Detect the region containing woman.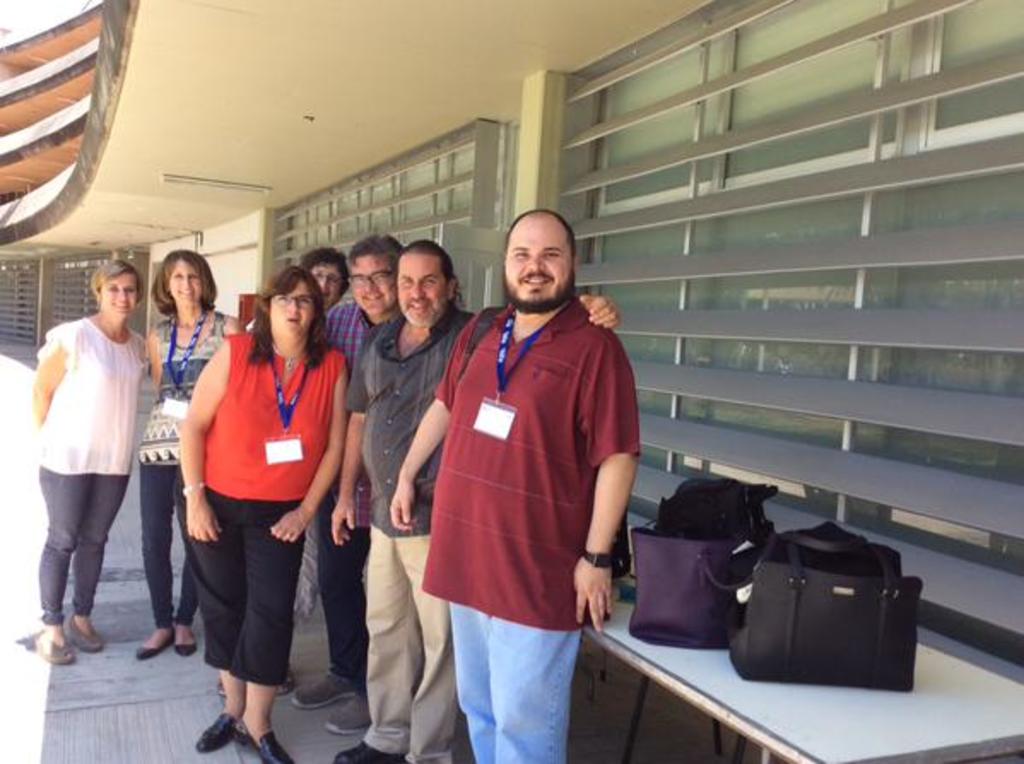
[x1=137, y1=232, x2=243, y2=672].
